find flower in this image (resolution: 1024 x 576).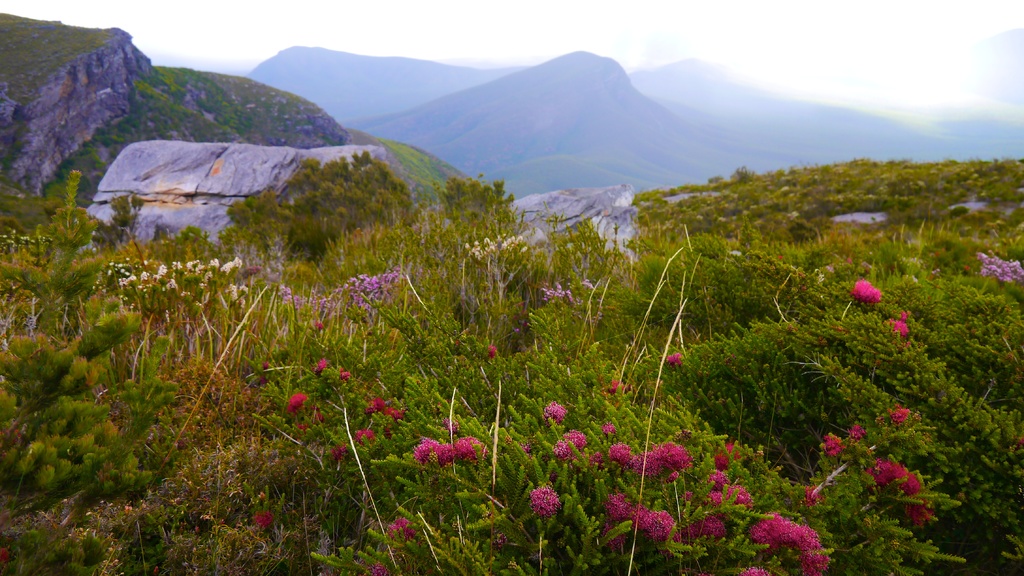
bbox=[607, 441, 628, 472].
